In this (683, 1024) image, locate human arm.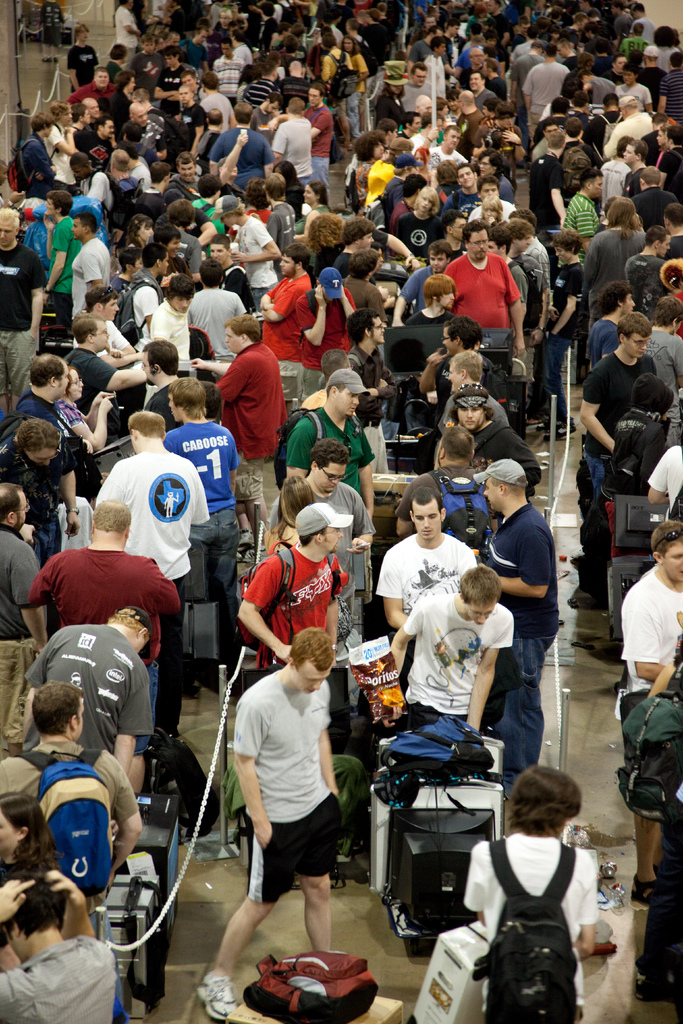
Bounding box: (233,691,276,847).
